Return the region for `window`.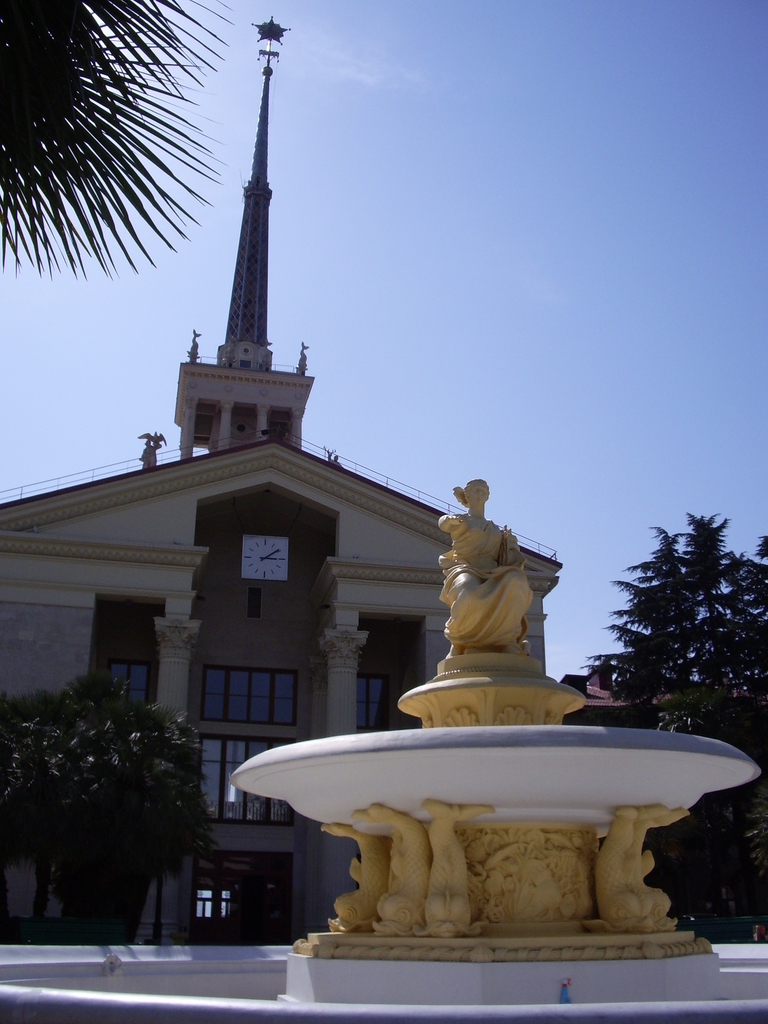
[175,741,305,829].
